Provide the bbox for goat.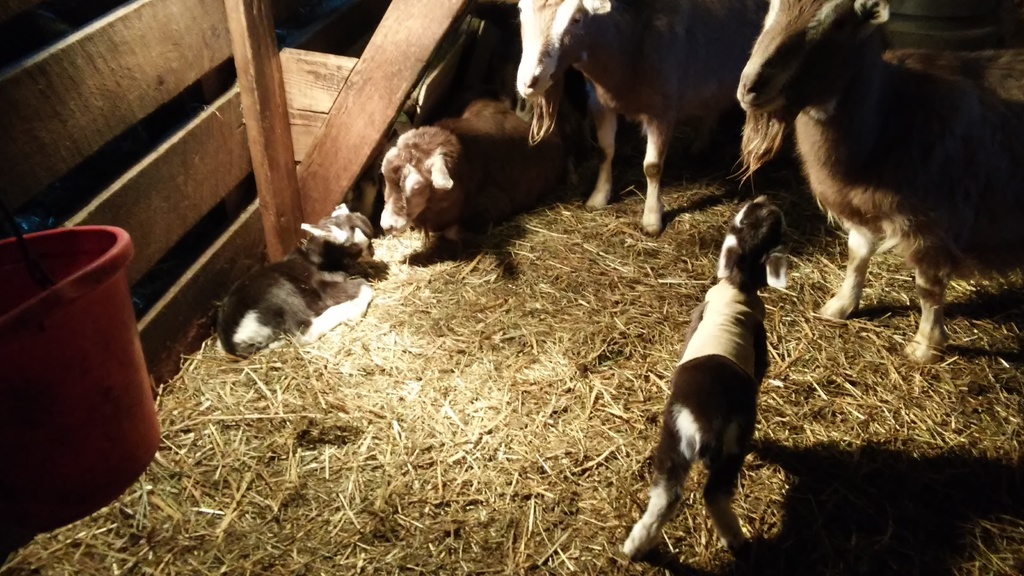
[377,97,579,258].
